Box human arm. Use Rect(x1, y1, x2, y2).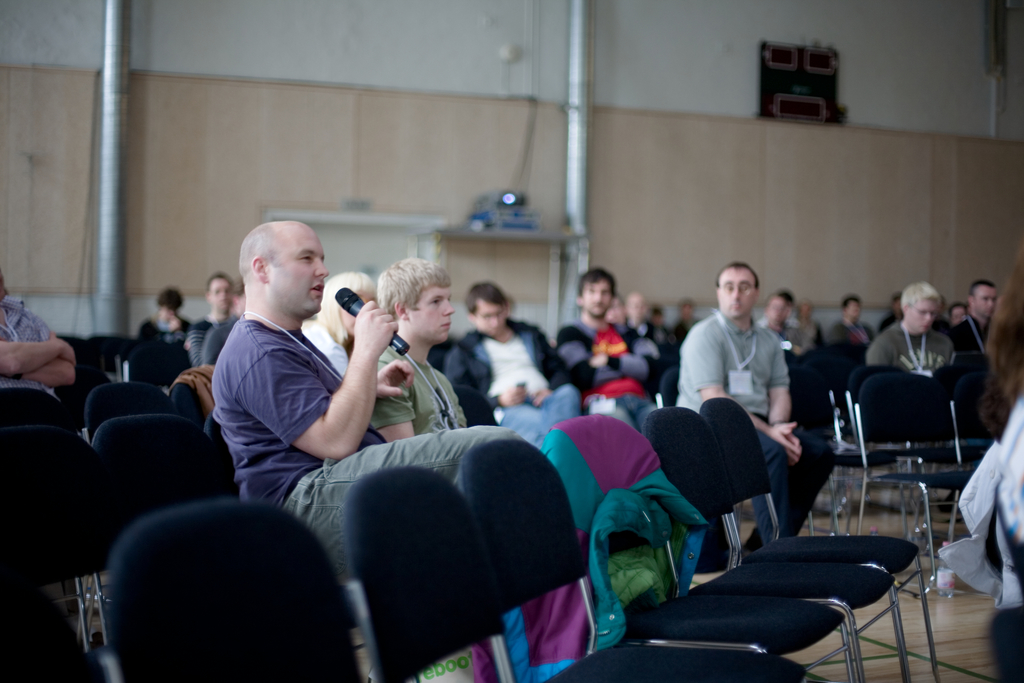
Rect(767, 330, 794, 443).
